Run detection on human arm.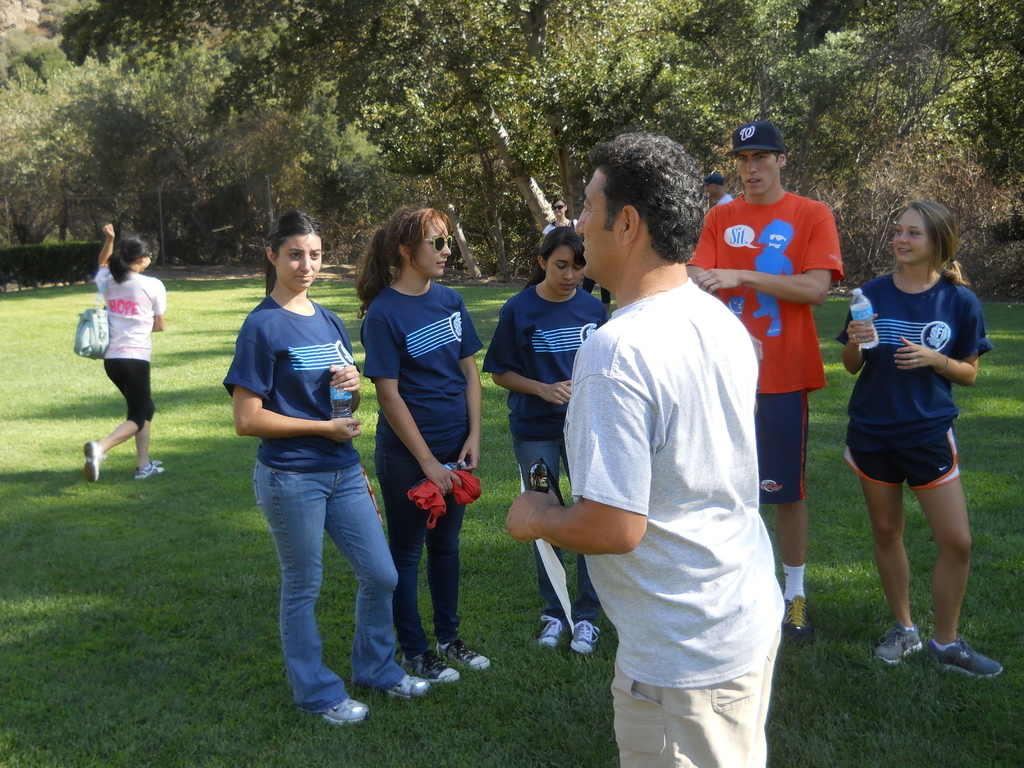
Result: rect(838, 294, 876, 374).
